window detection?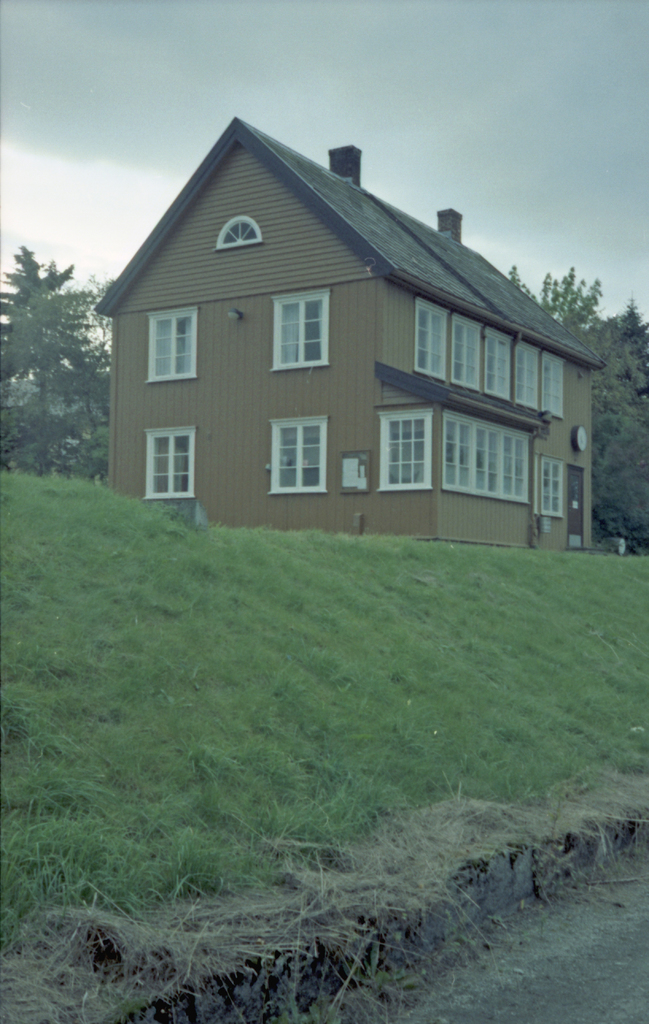
bbox=[487, 326, 511, 401]
